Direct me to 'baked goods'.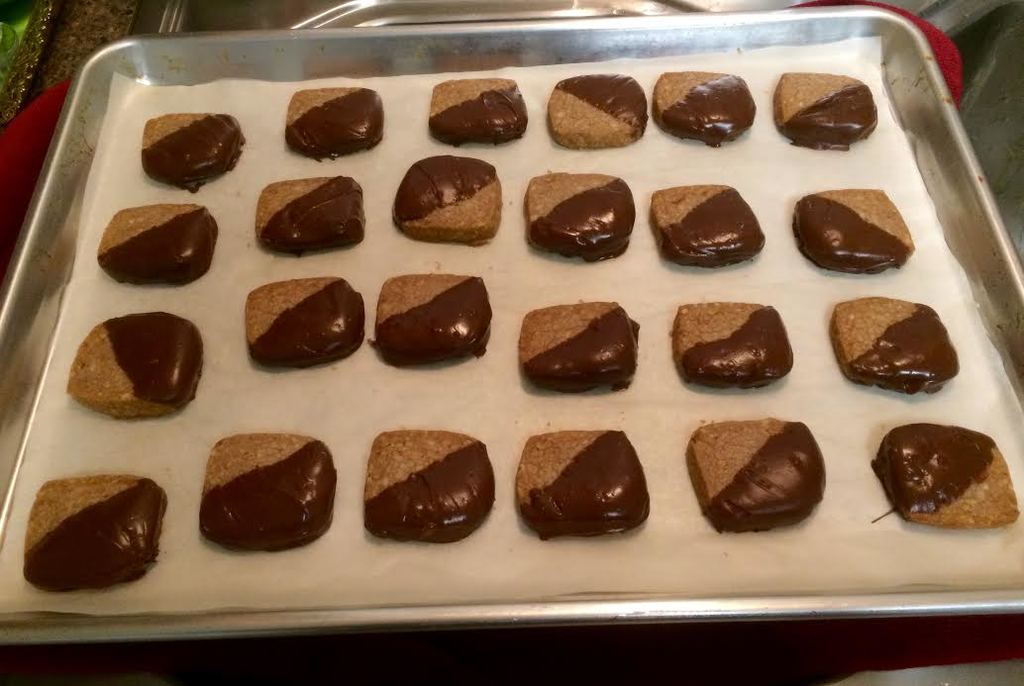
Direction: box=[522, 171, 633, 264].
